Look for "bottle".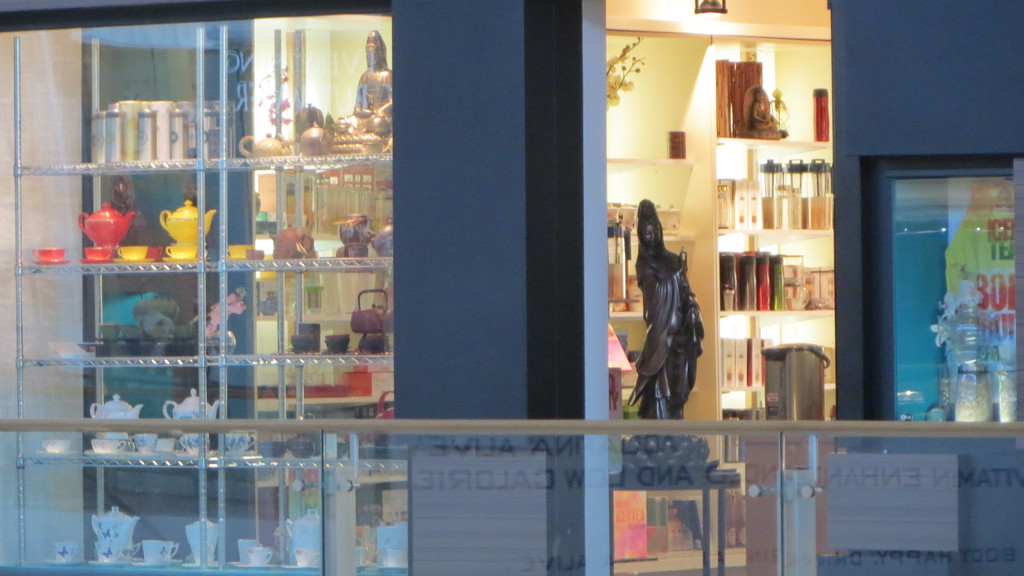
Found: bbox=[812, 86, 829, 143].
